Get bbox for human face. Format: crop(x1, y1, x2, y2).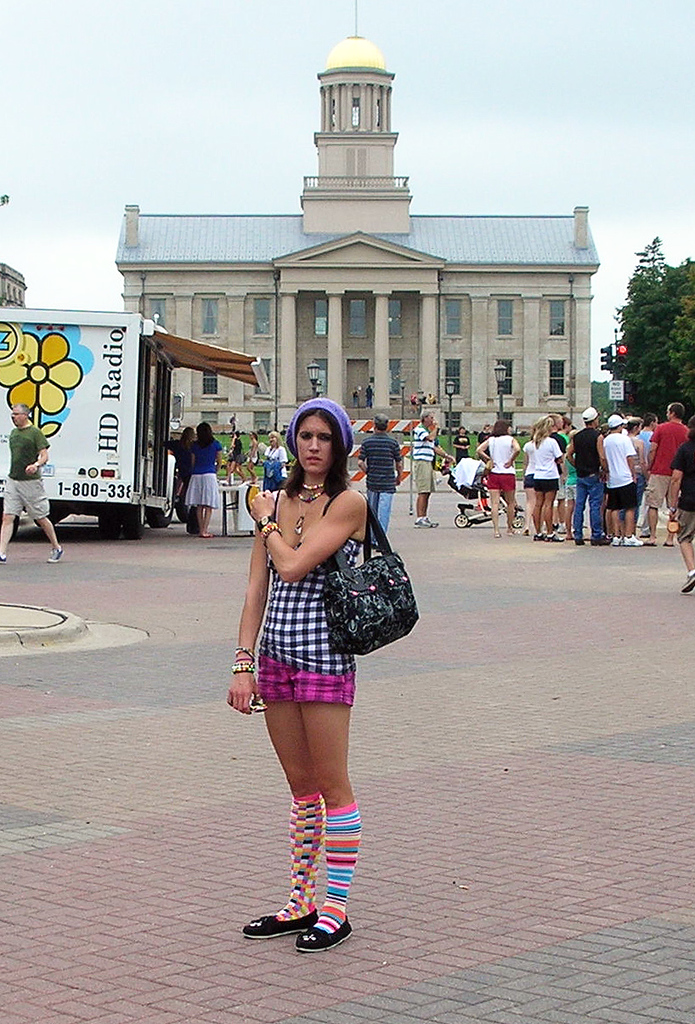
crop(266, 433, 276, 445).
